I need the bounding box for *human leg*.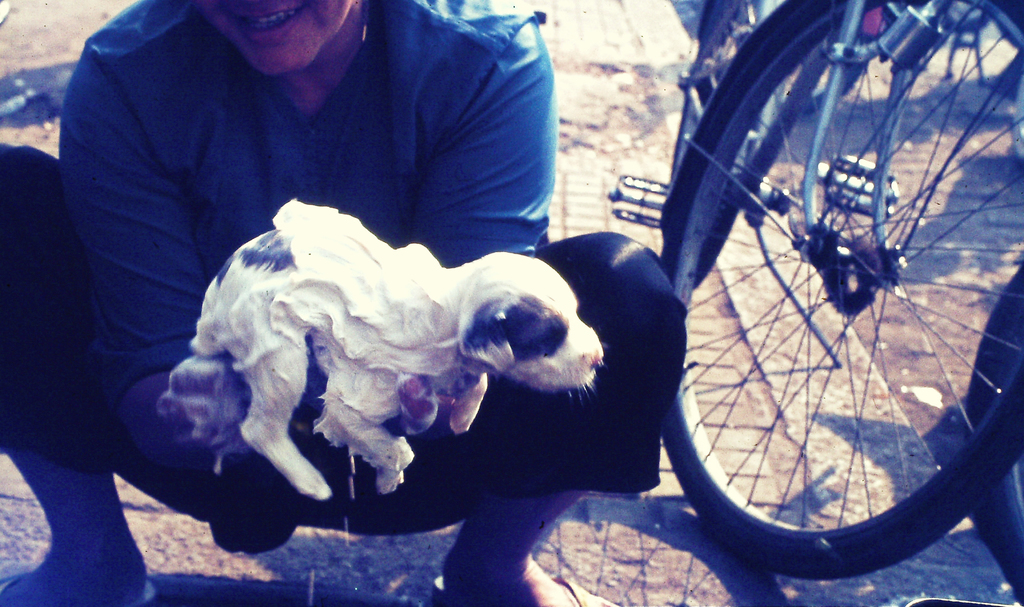
Here it is: (left=0, top=152, right=210, bottom=606).
